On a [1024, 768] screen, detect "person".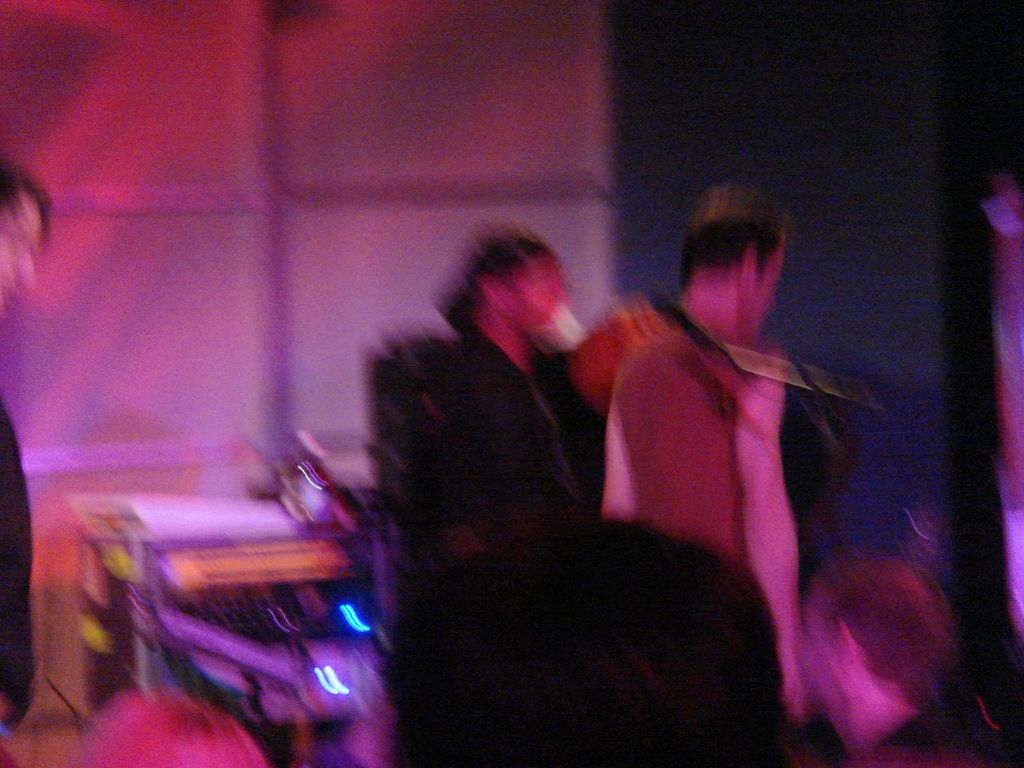
0, 165, 45, 762.
